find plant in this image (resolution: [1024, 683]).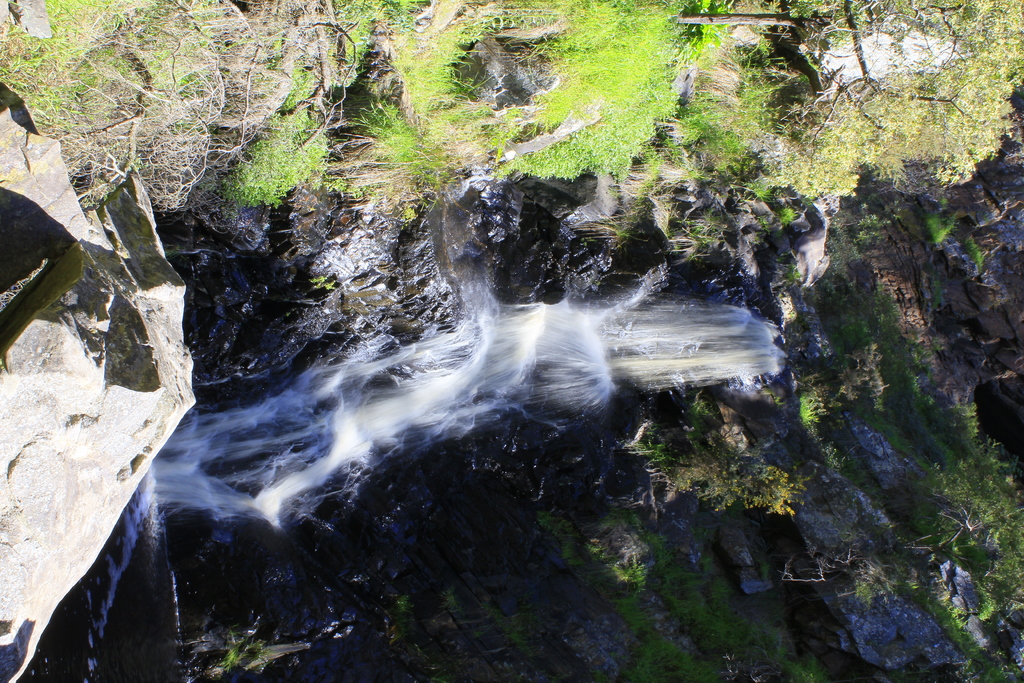
299:267:348:299.
